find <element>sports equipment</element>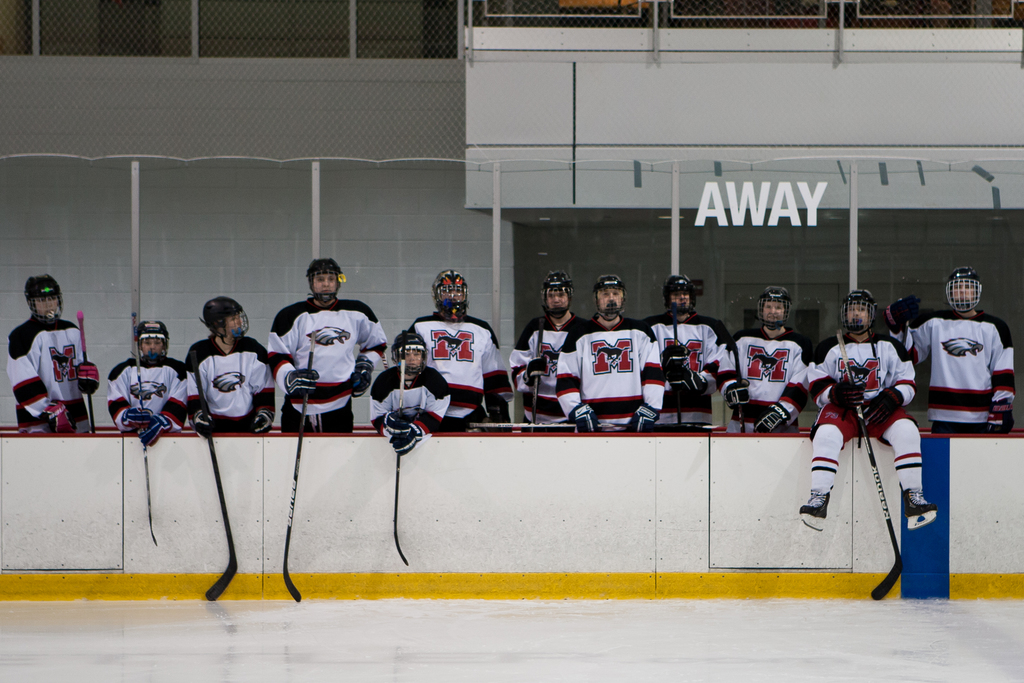
568:404:605:432
